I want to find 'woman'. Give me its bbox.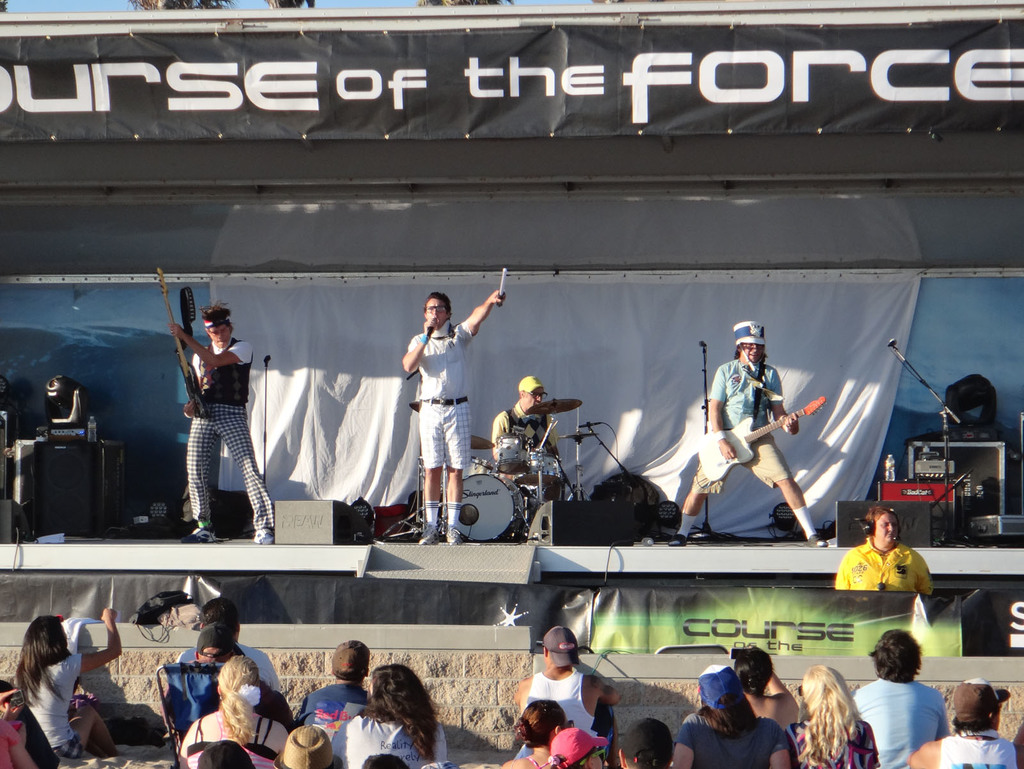
locate(783, 665, 878, 768).
